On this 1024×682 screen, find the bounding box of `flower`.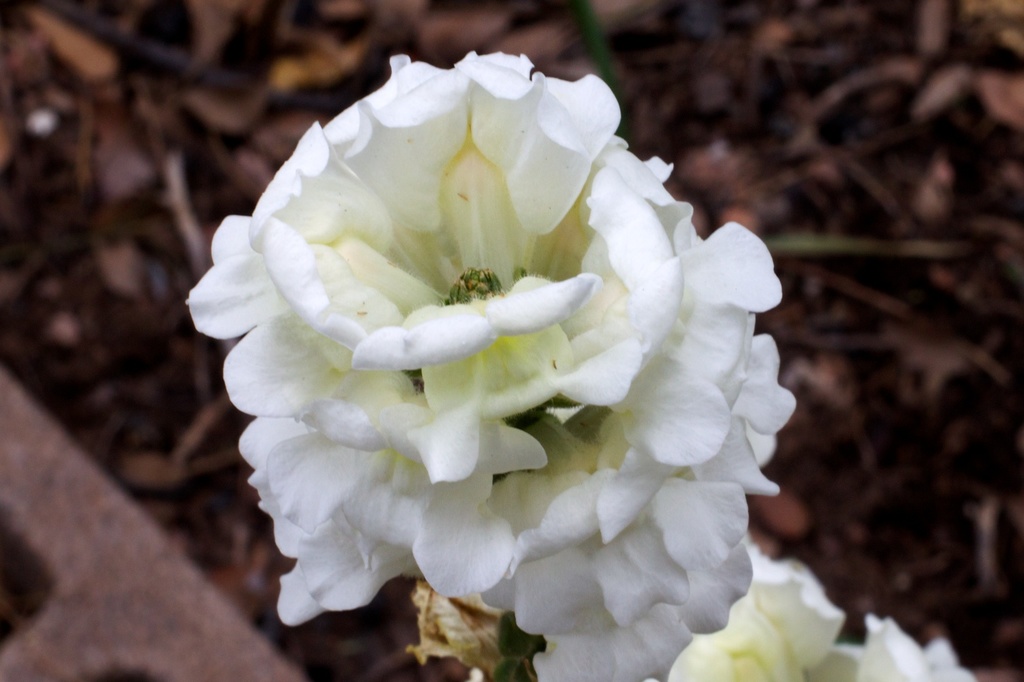
Bounding box: bbox(662, 542, 853, 681).
